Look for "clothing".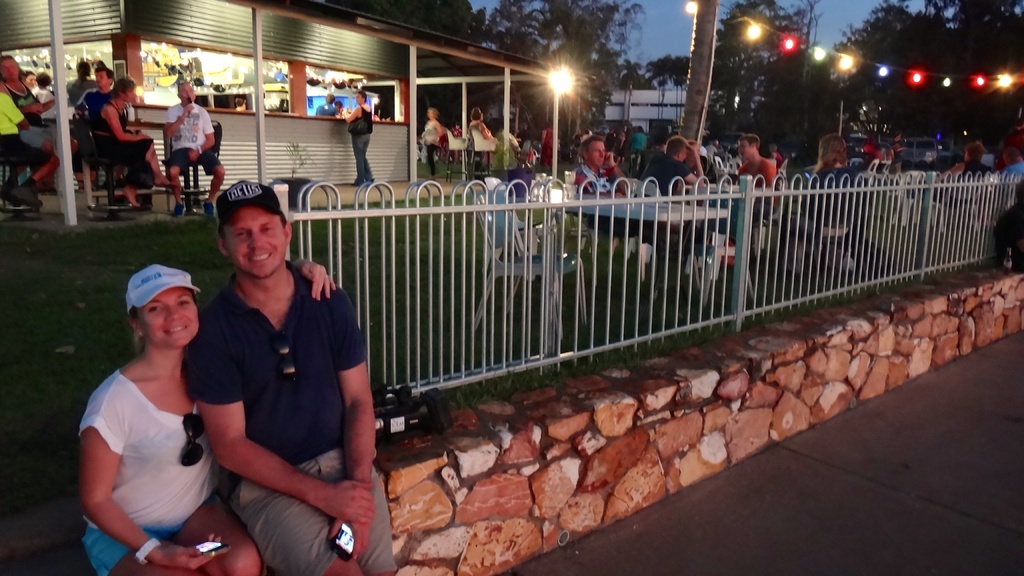
Found: <box>98,87,153,161</box>.
